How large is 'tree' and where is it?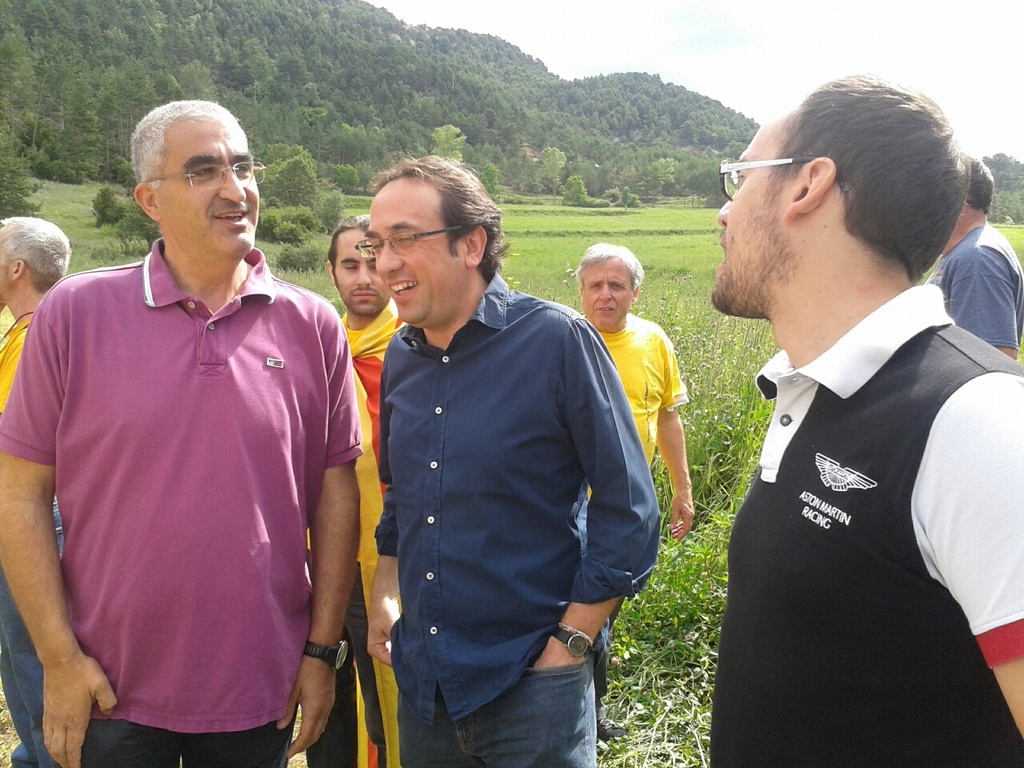
Bounding box: BBox(538, 144, 566, 210).
